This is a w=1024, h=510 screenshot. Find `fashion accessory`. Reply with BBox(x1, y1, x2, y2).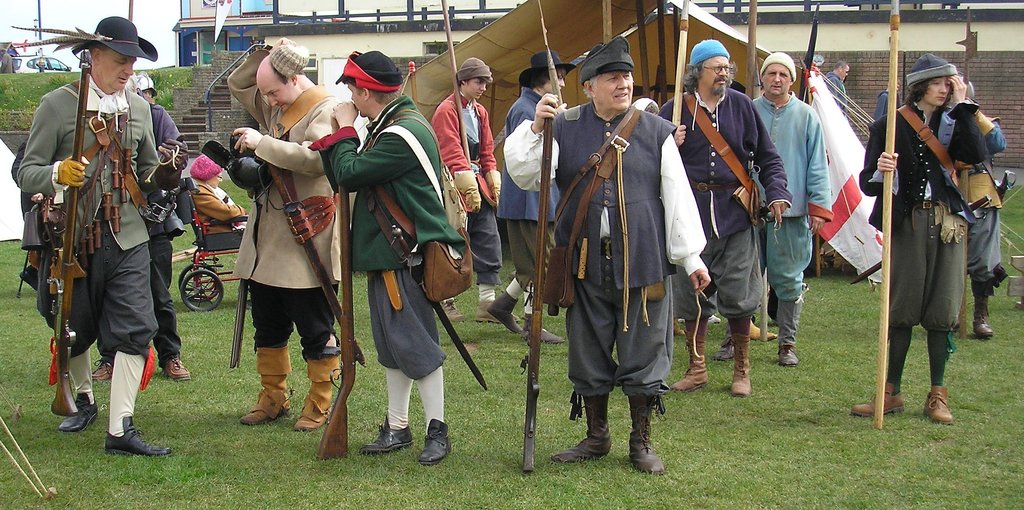
BBox(973, 280, 996, 339).
